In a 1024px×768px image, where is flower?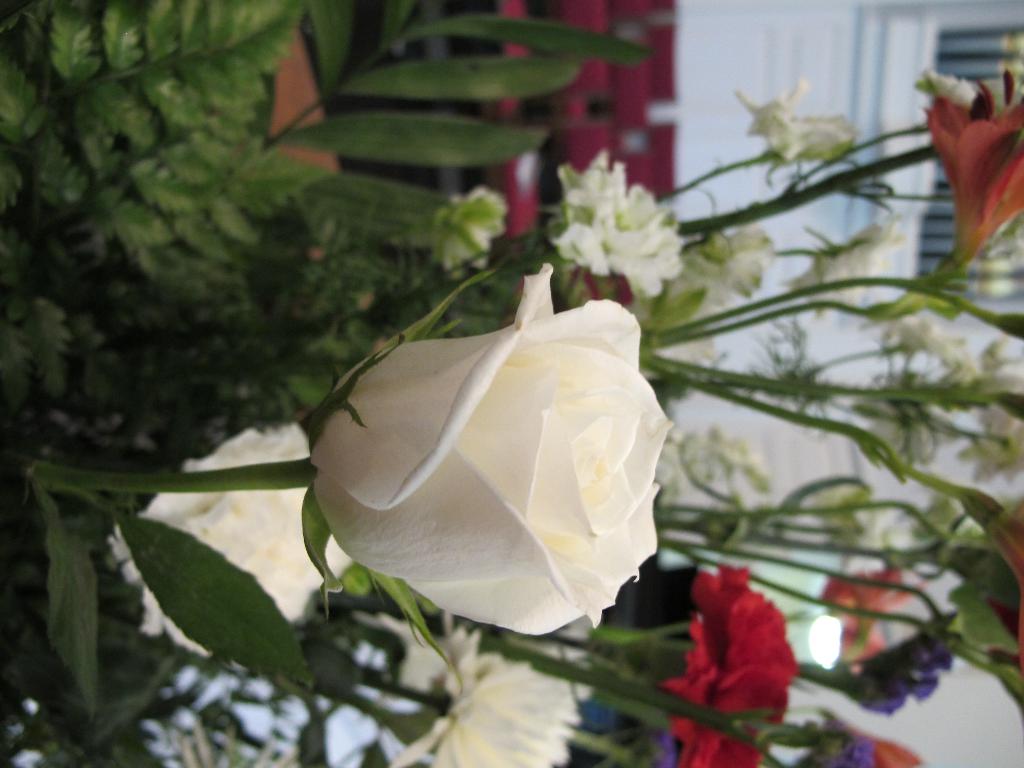
box(176, 728, 306, 767).
